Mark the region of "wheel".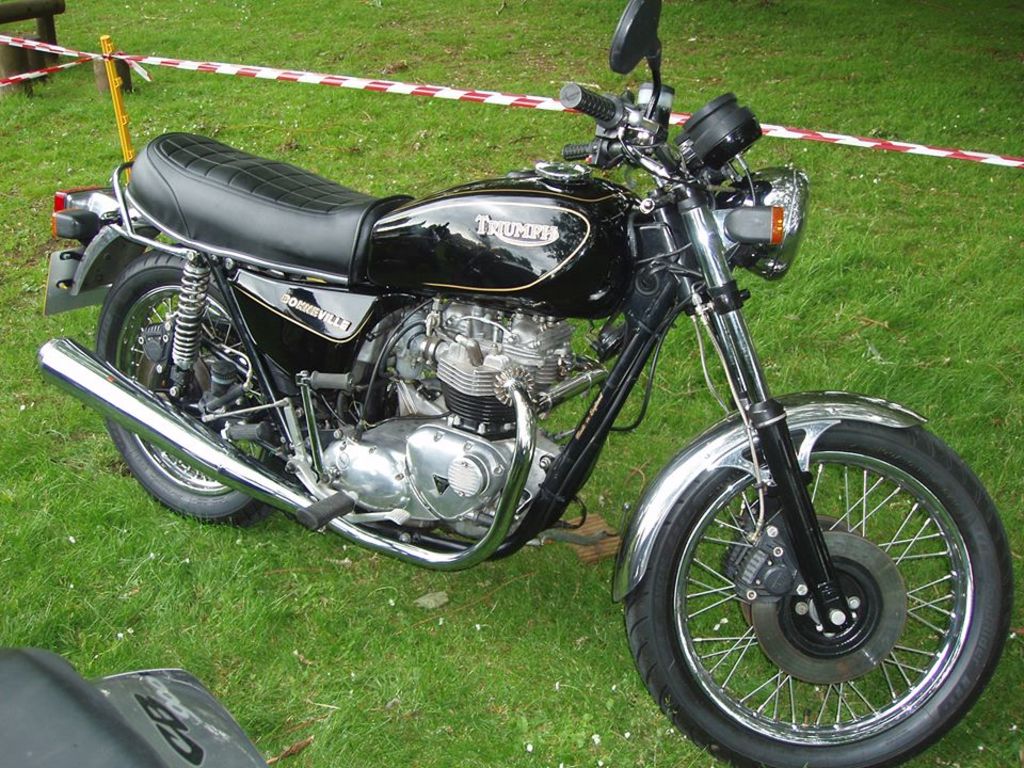
Region: bbox=(85, 252, 295, 531).
